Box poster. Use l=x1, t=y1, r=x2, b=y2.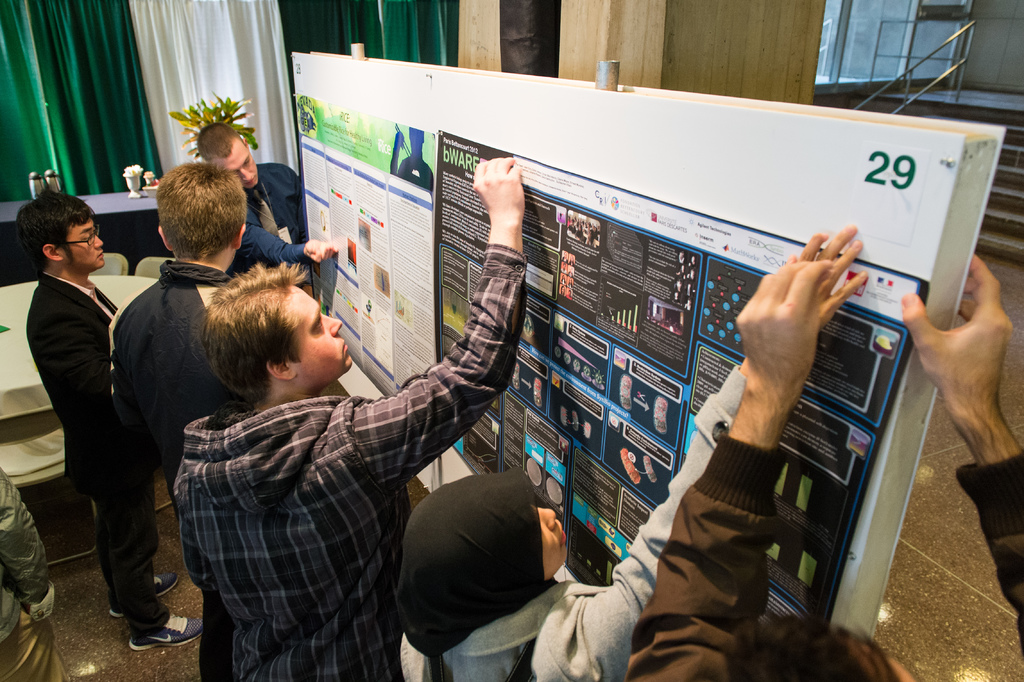
l=294, t=93, r=435, b=396.
